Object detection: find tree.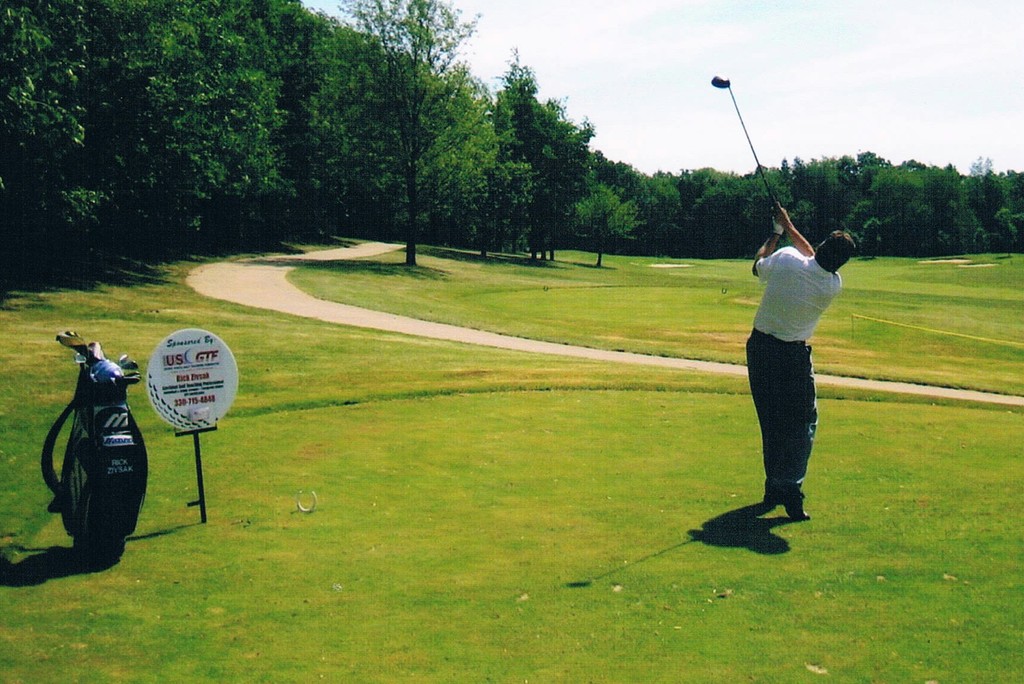
<box>579,181,644,273</box>.
